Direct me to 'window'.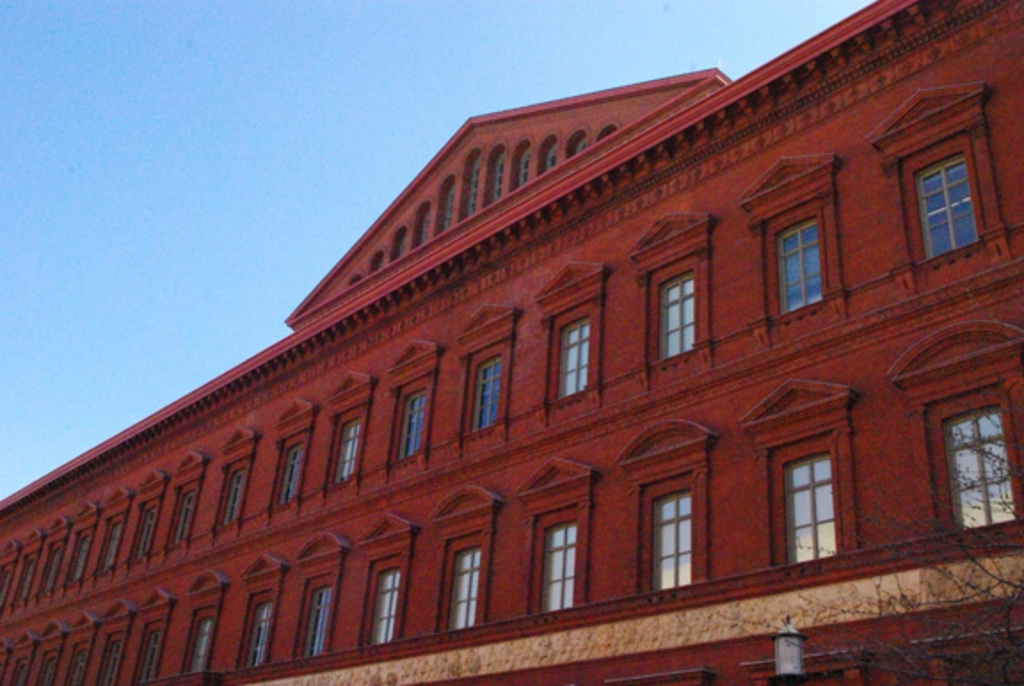
Direction: locate(185, 613, 213, 677).
